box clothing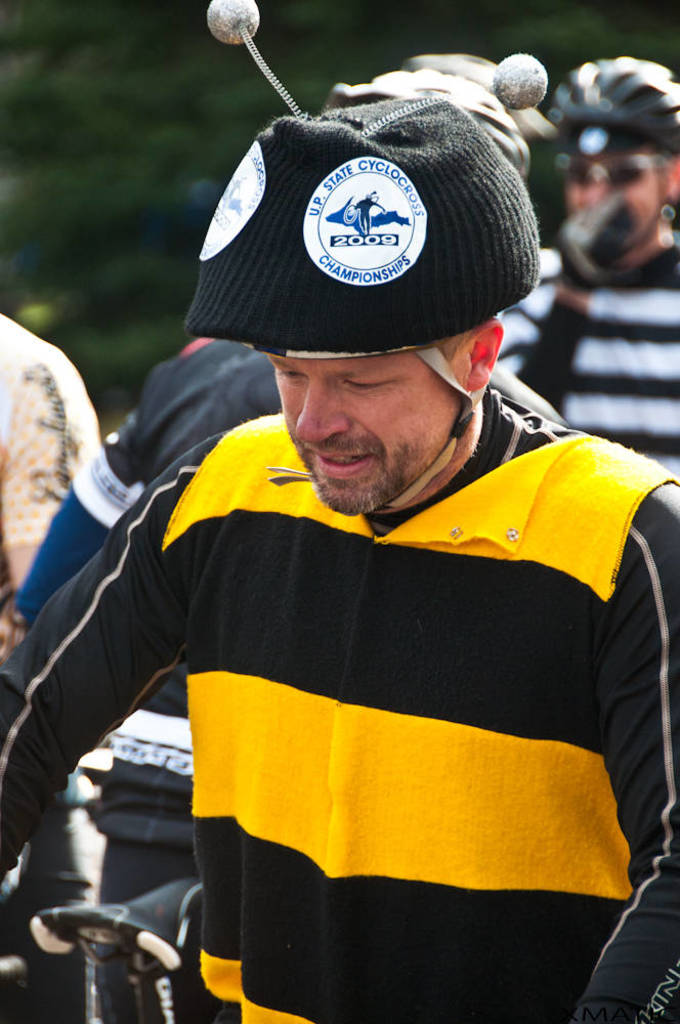
(left=0, top=315, right=109, bottom=630)
